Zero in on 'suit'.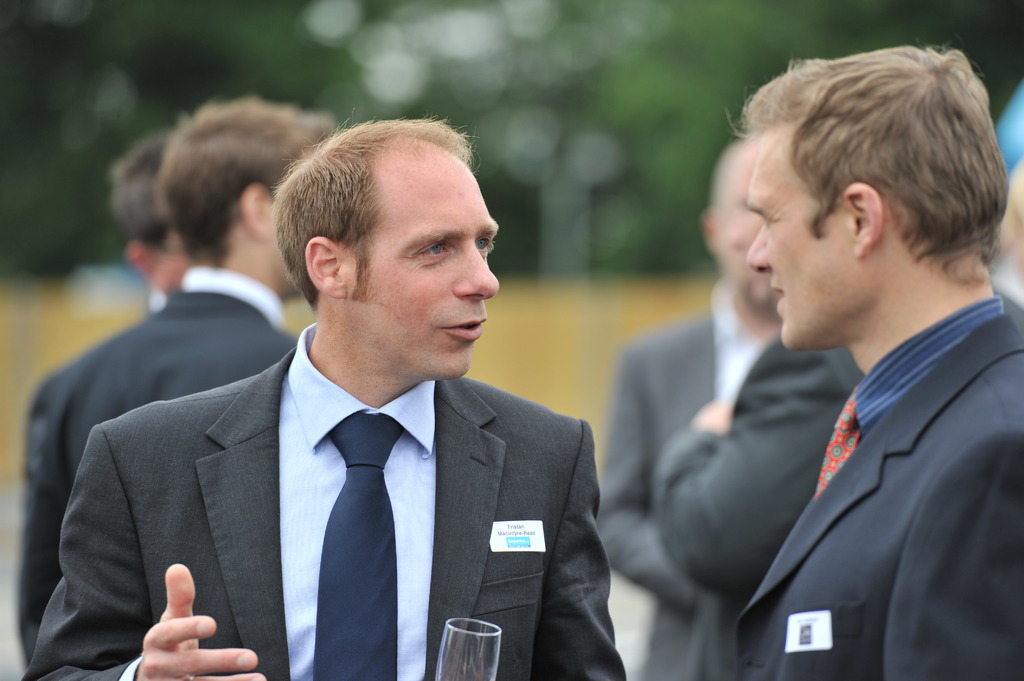
Zeroed in: box=[737, 300, 1023, 680].
